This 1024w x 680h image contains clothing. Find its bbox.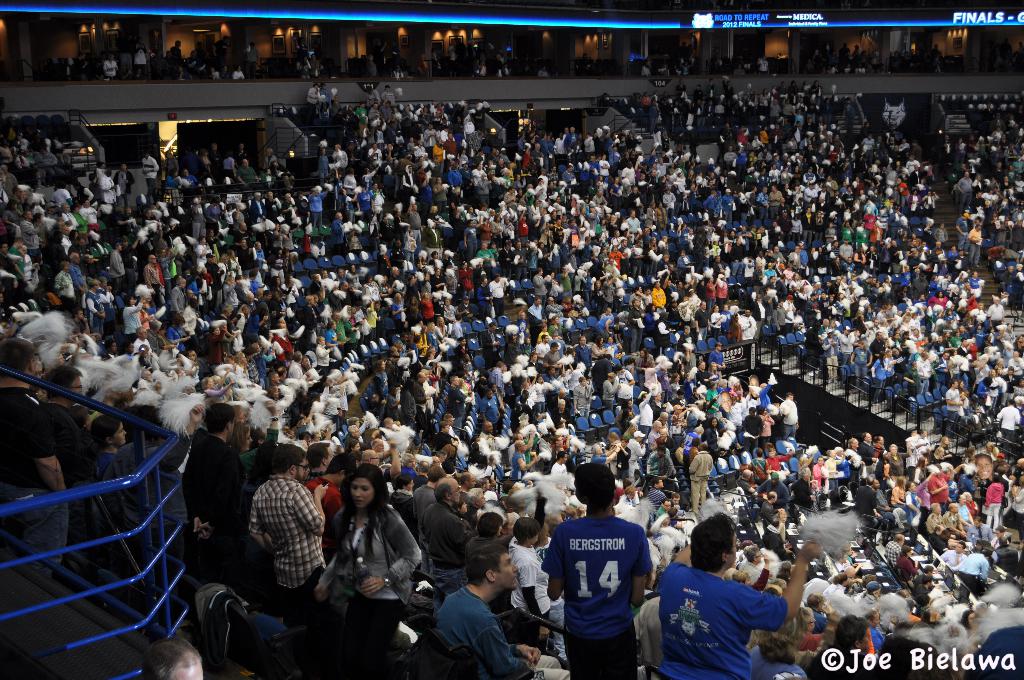
[left=763, top=495, right=774, bottom=520].
